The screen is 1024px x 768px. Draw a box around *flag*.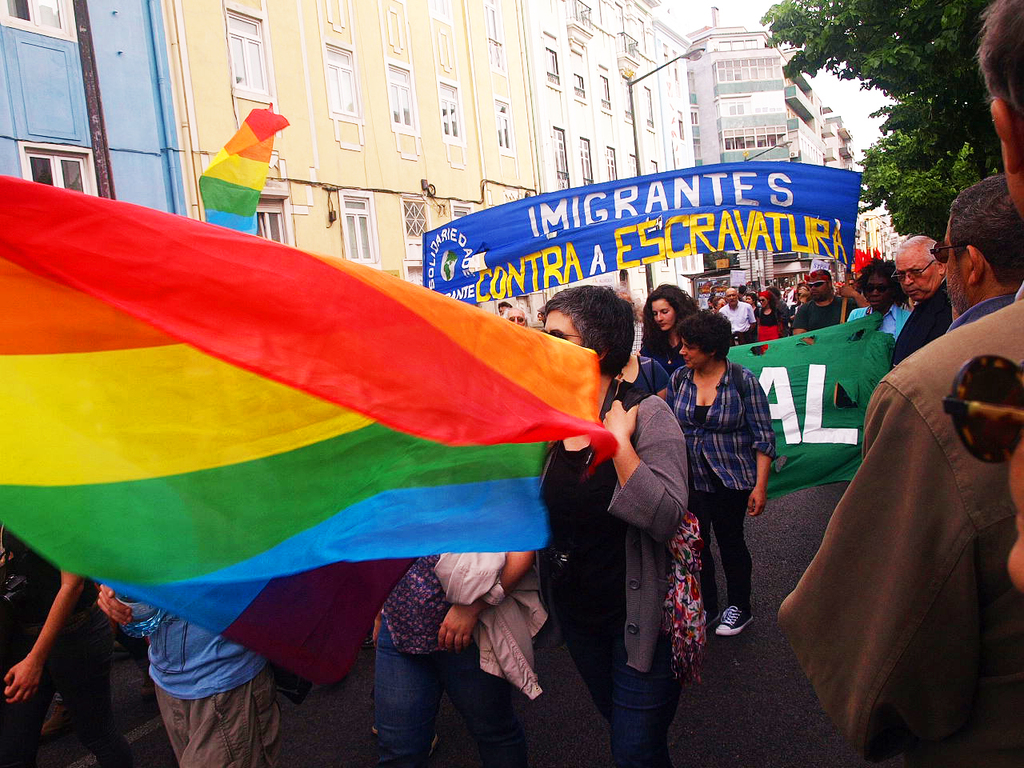
x1=10, y1=181, x2=615, y2=680.
